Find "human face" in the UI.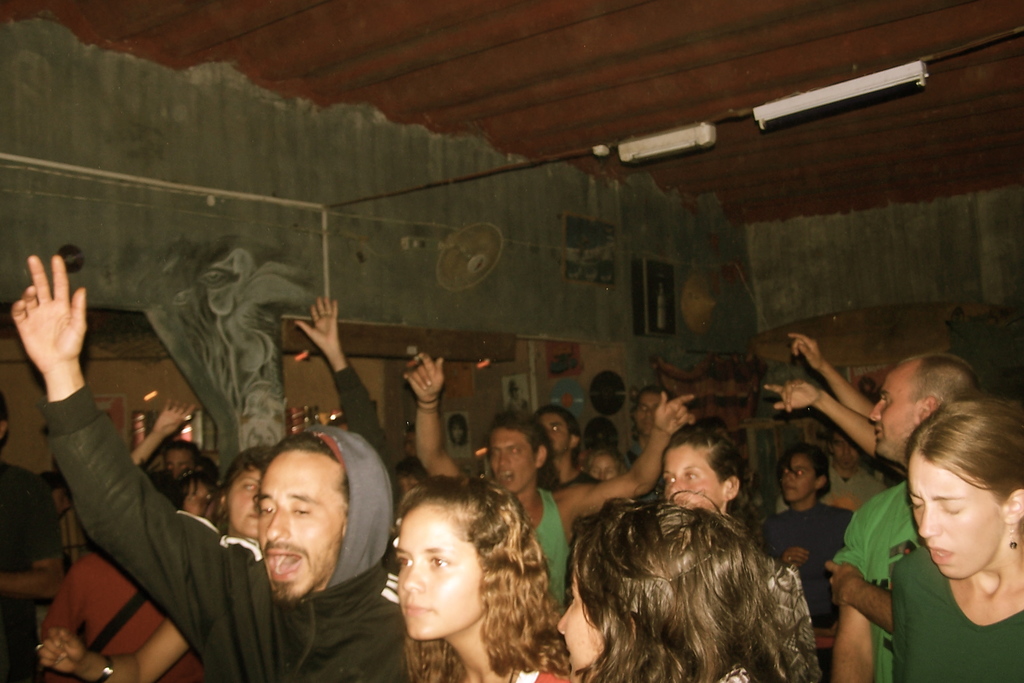
UI element at 782 457 815 502.
